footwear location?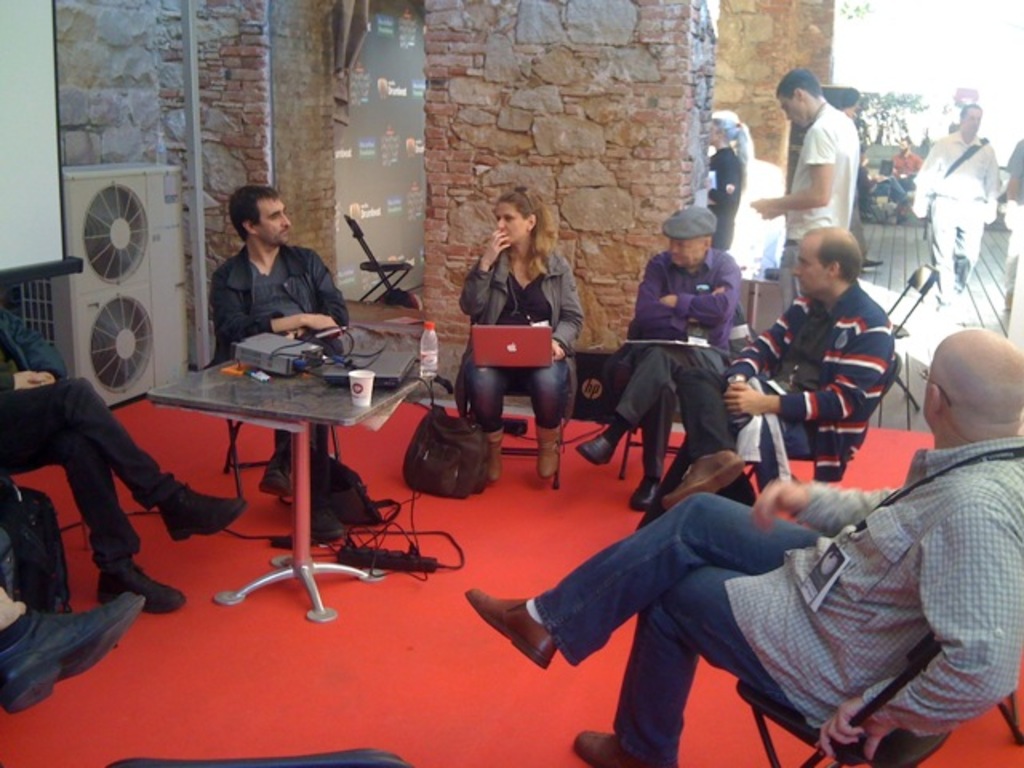
{"x1": 157, "y1": 482, "x2": 250, "y2": 542}
